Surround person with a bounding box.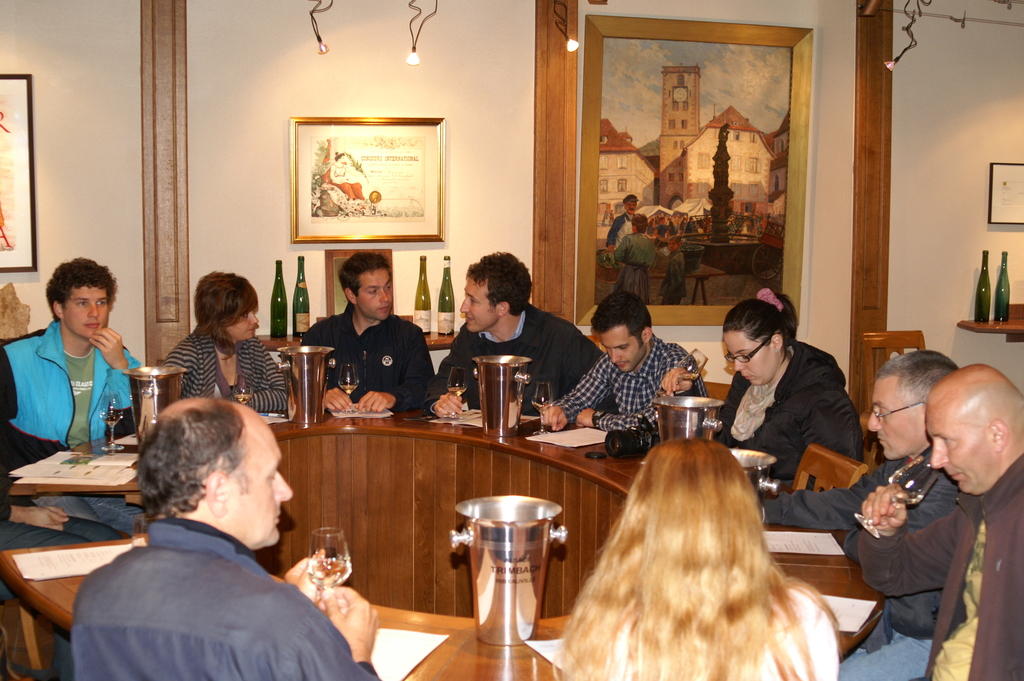
{"x1": 0, "y1": 345, "x2": 120, "y2": 553}.
